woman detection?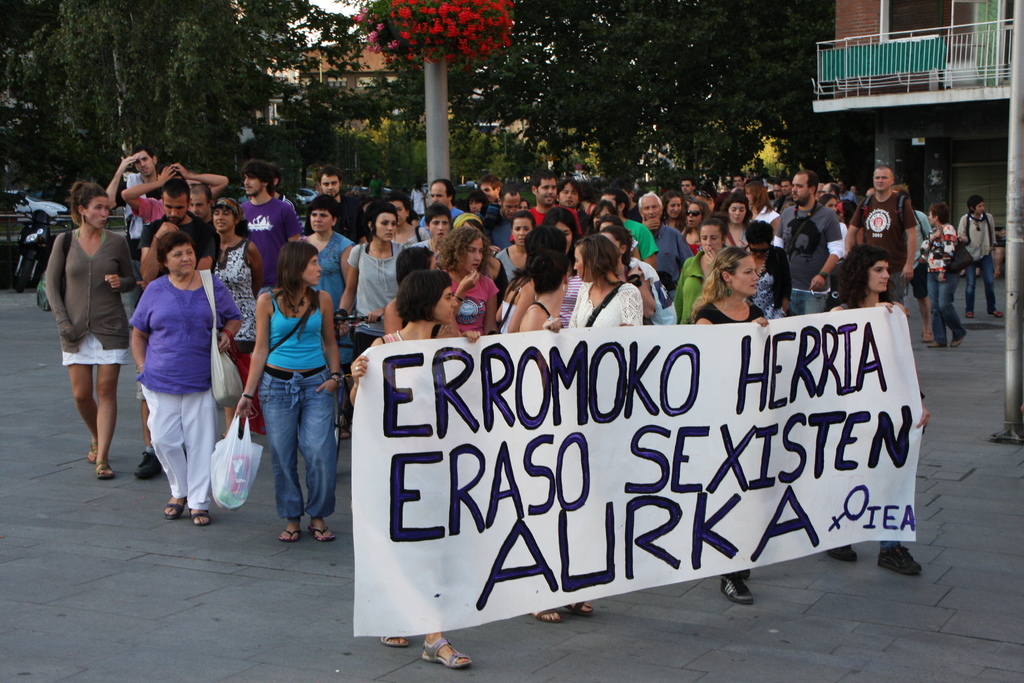
230 234 348 567
